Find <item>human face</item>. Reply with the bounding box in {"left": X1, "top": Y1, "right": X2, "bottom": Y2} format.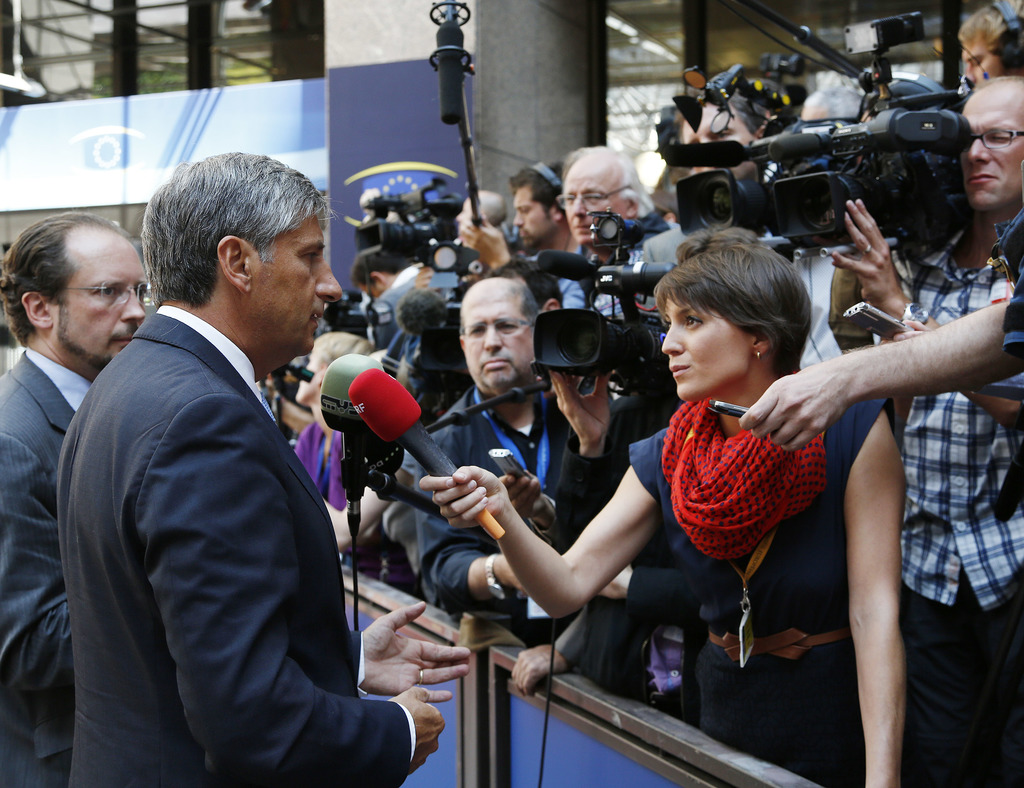
{"left": 49, "top": 241, "right": 145, "bottom": 366}.
